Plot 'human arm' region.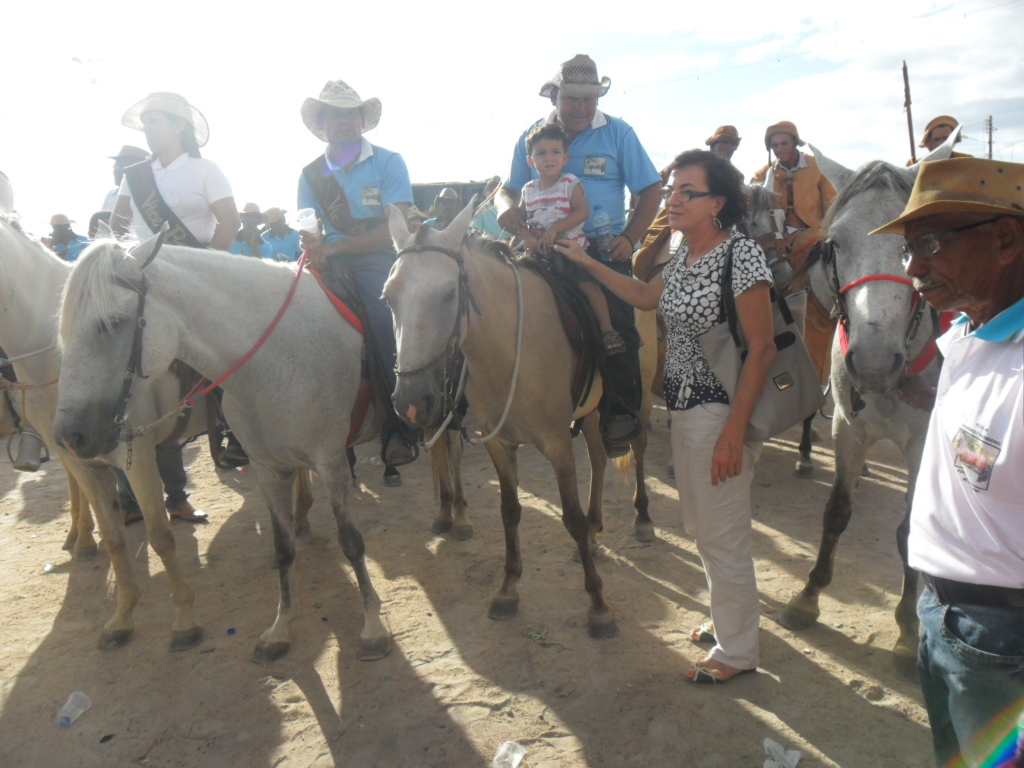
Plotted at left=110, top=171, right=130, bottom=247.
